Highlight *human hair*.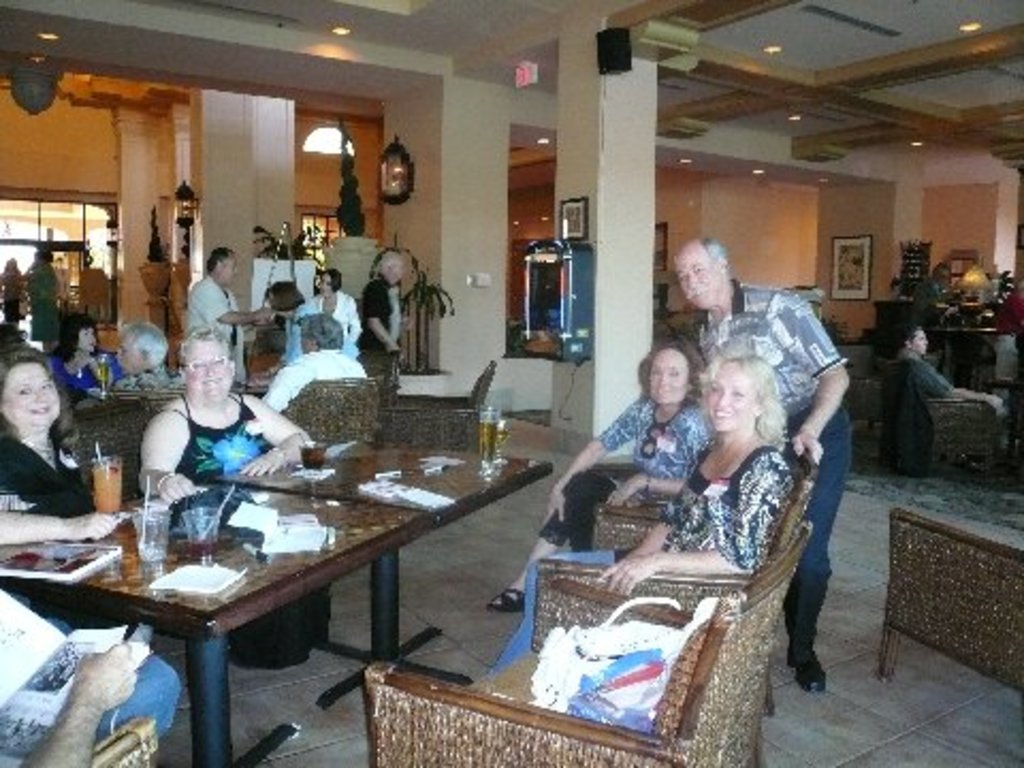
Highlighted region: x1=902 y1=324 x2=922 y2=348.
